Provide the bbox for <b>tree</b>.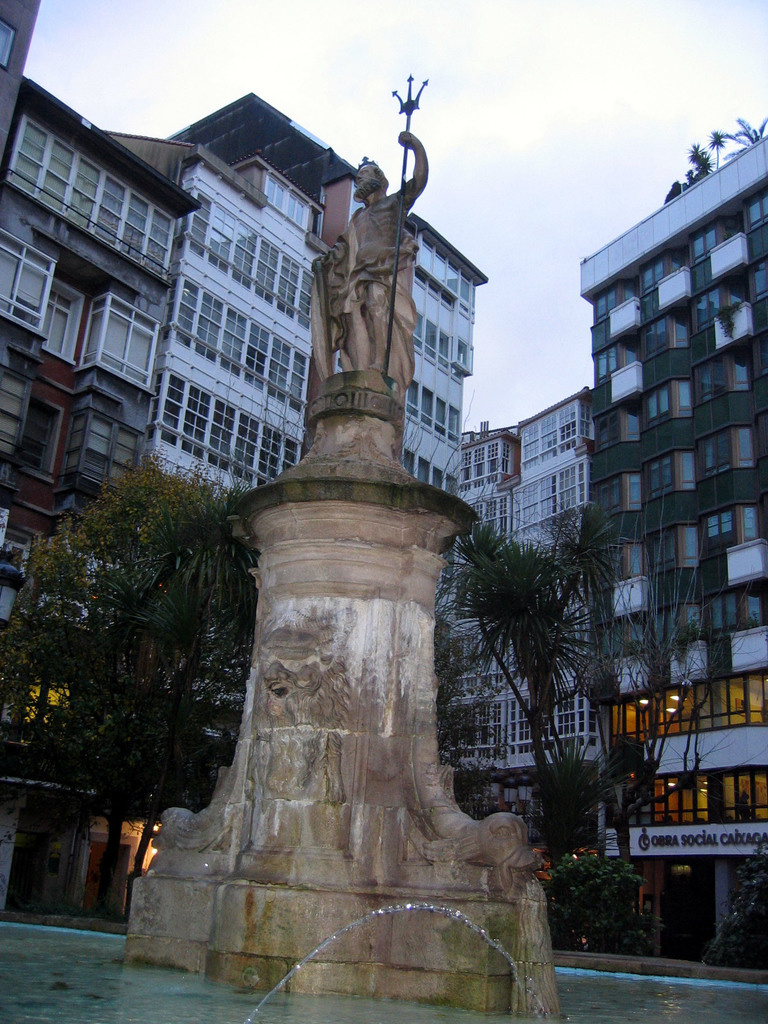
[90,468,262,929].
